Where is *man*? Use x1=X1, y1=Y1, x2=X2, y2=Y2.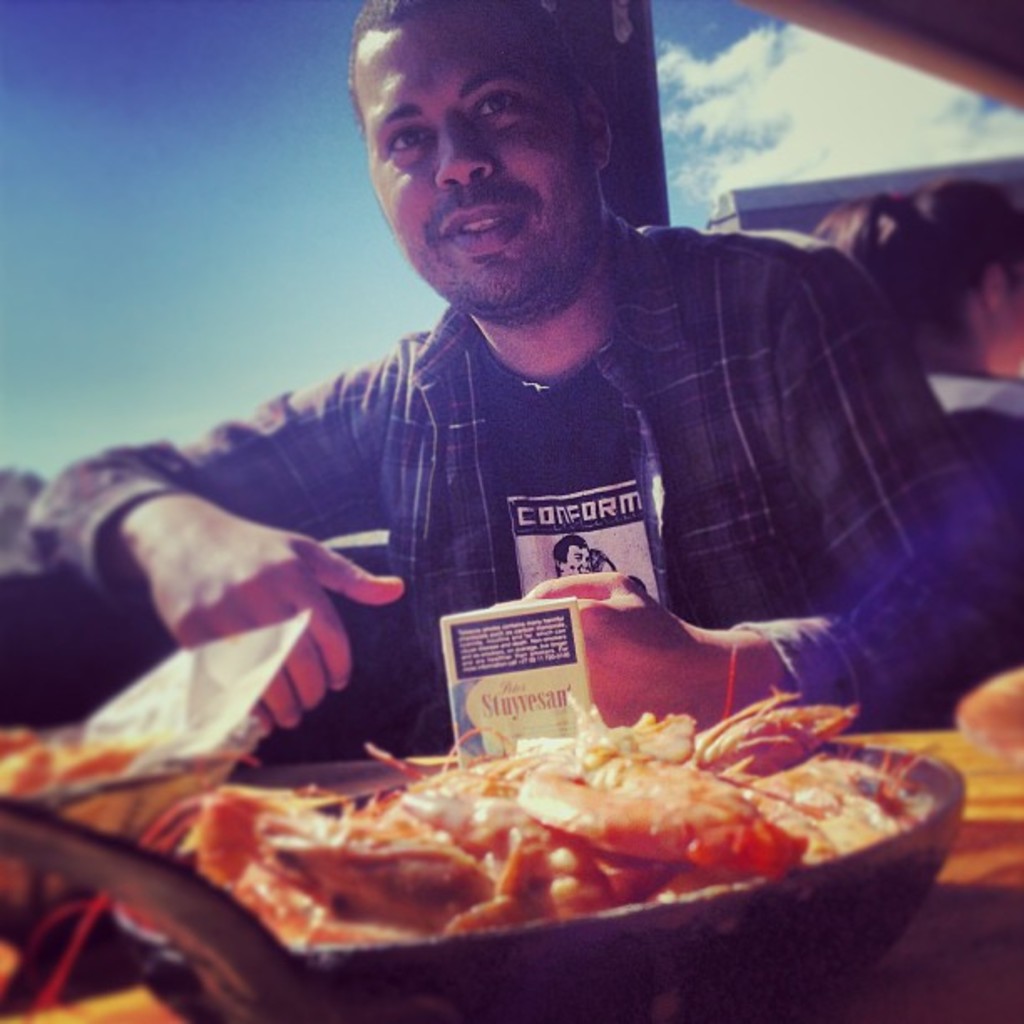
x1=0, y1=0, x2=1022, y2=761.
